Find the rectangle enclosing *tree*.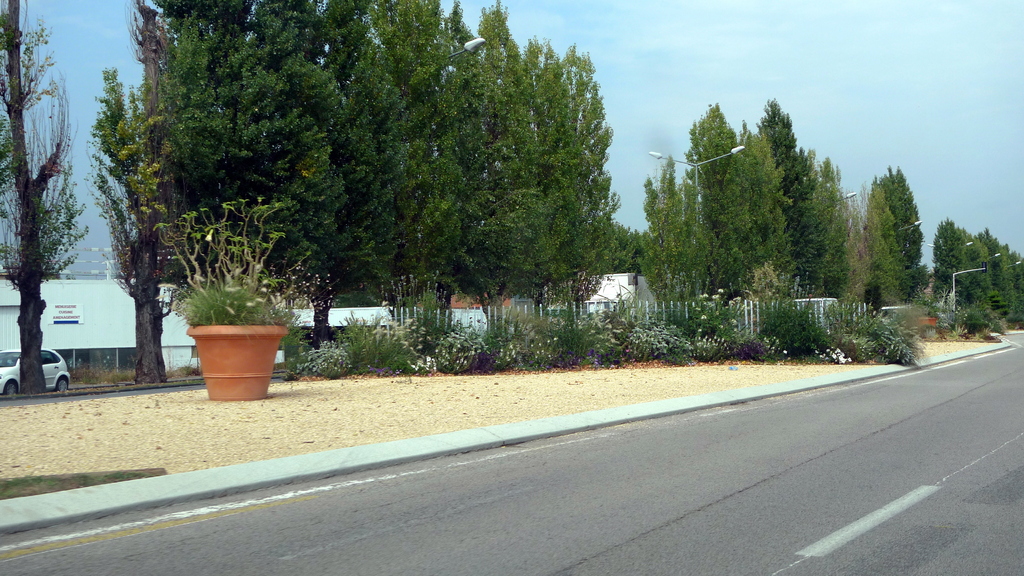
bbox=[635, 158, 709, 293].
